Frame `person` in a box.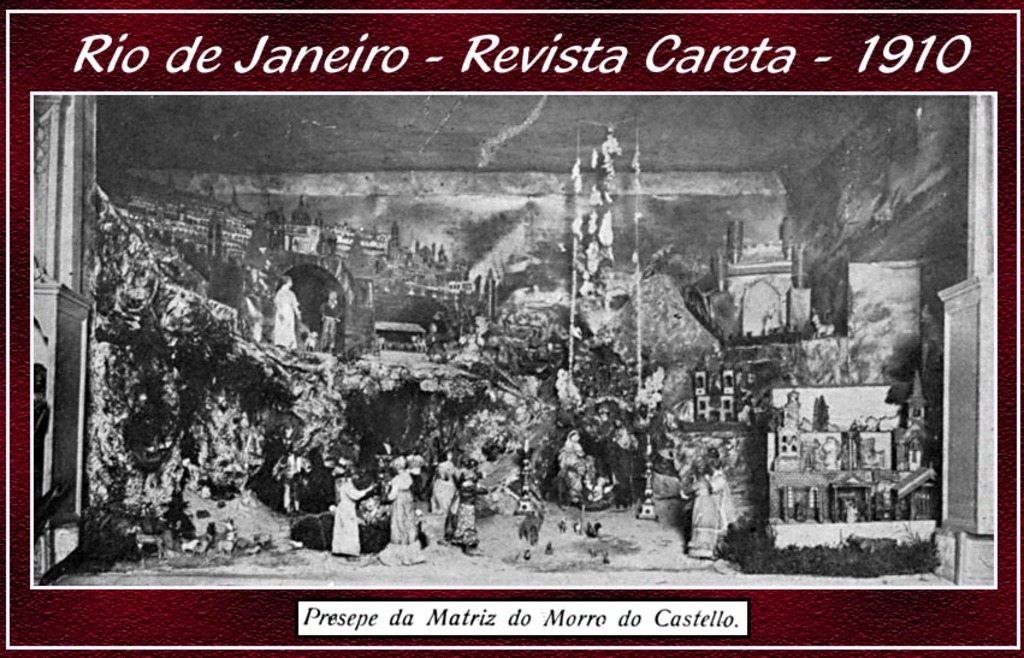
(562, 431, 584, 496).
